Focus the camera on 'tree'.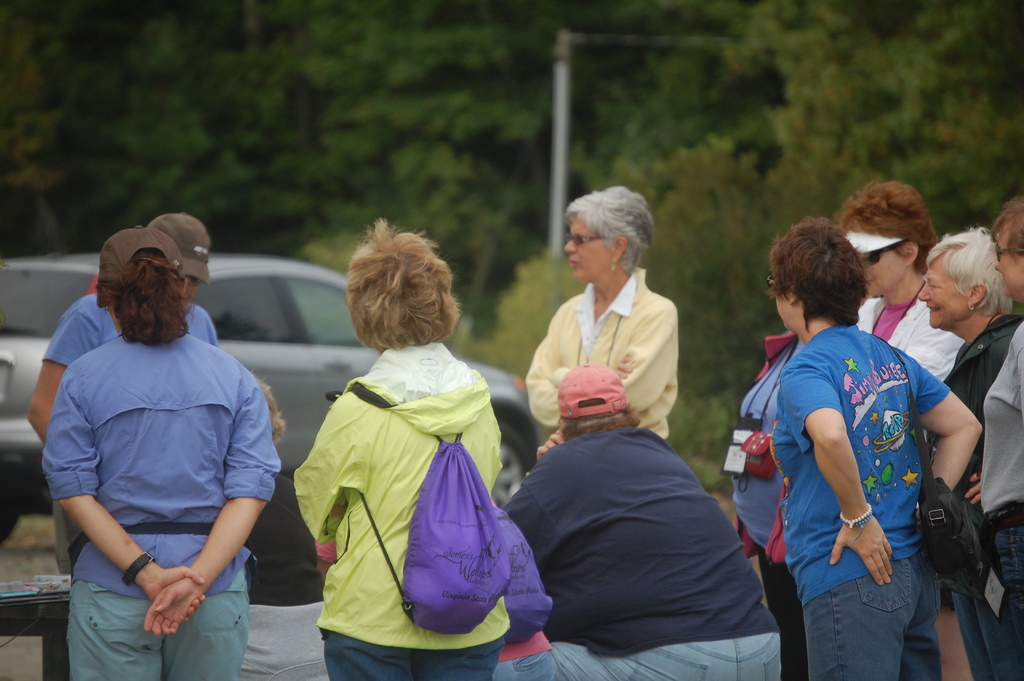
Focus region: x1=449 y1=136 x2=851 y2=535.
